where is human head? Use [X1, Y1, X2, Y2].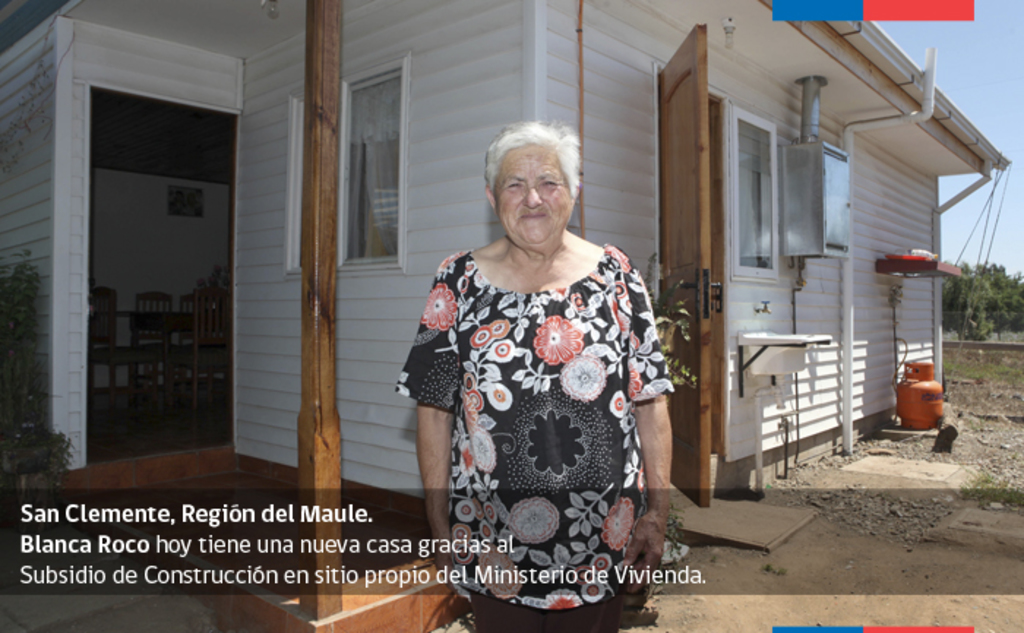
[480, 121, 594, 244].
